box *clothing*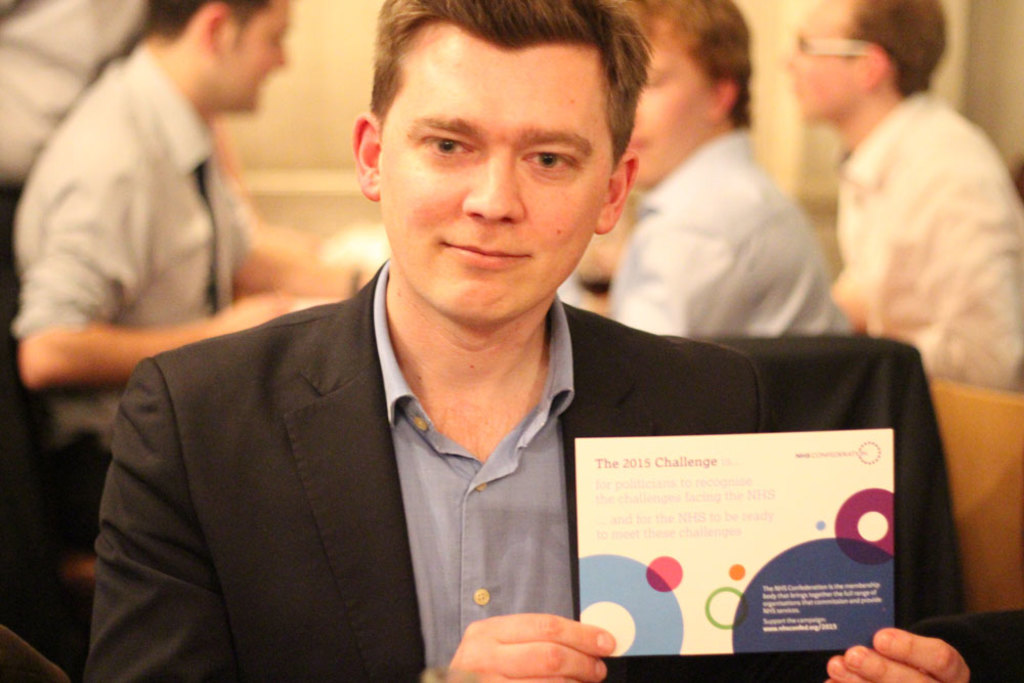
x1=17 y1=56 x2=237 y2=423
